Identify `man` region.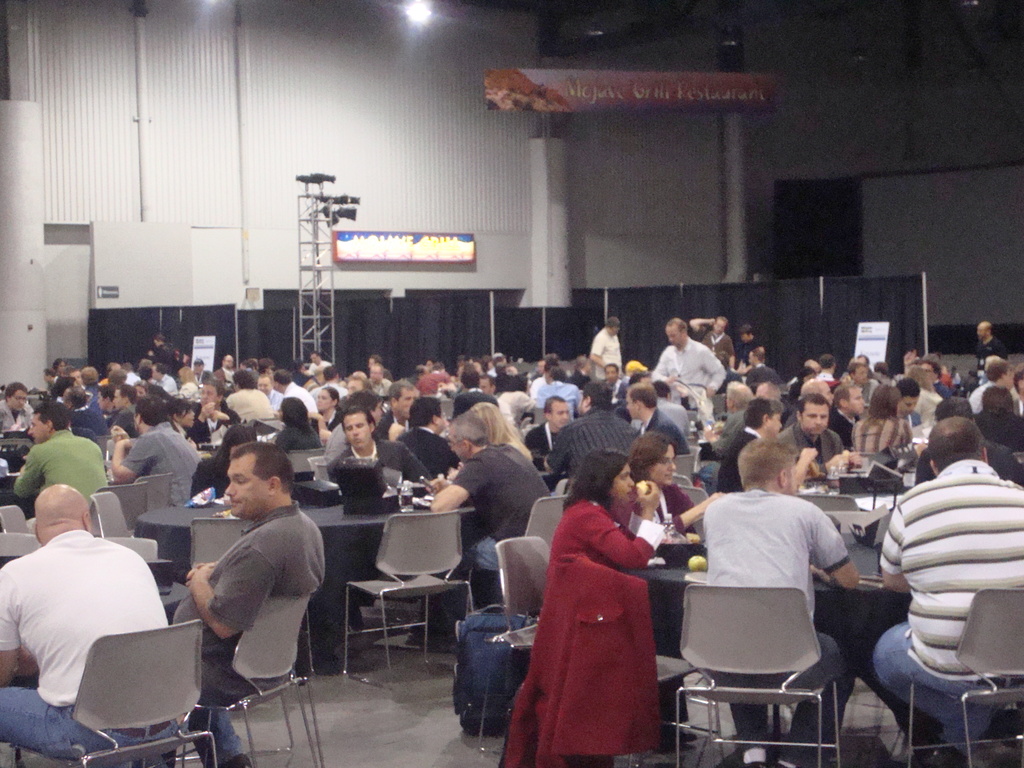
Region: x1=820, y1=383, x2=874, y2=447.
